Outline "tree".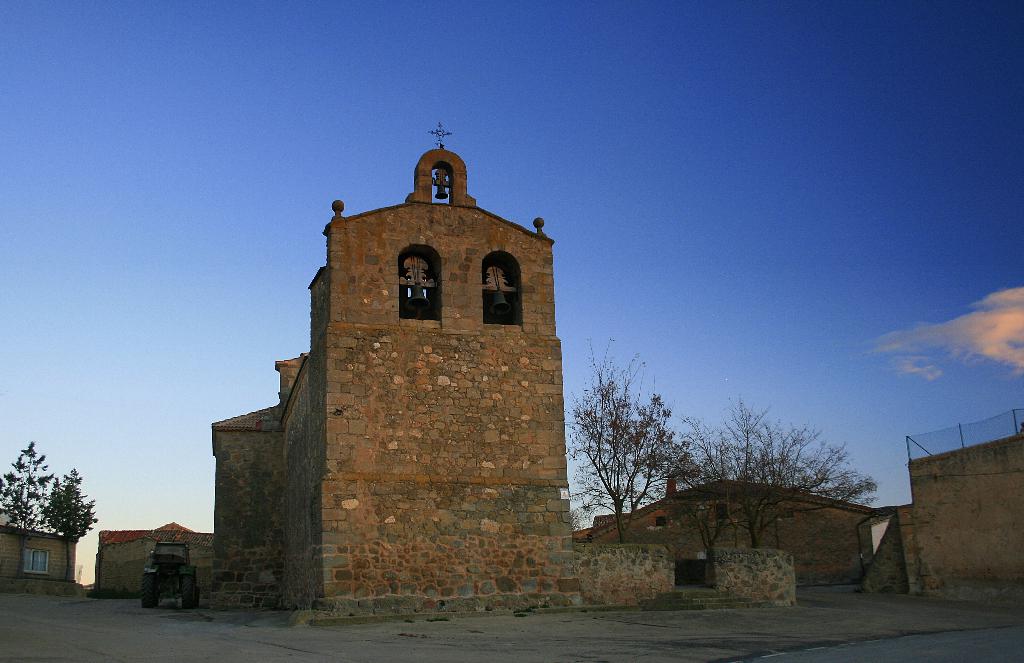
Outline: 535, 347, 863, 564.
